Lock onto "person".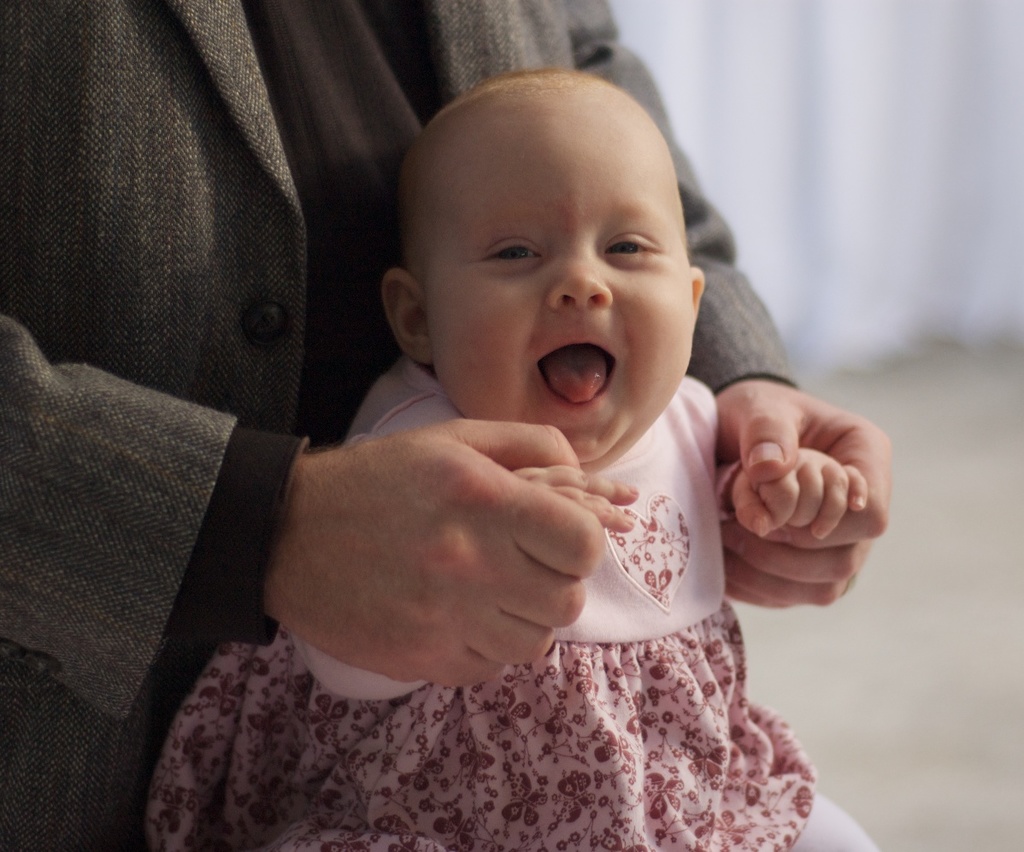
Locked: l=139, t=68, r=877, b=851.
